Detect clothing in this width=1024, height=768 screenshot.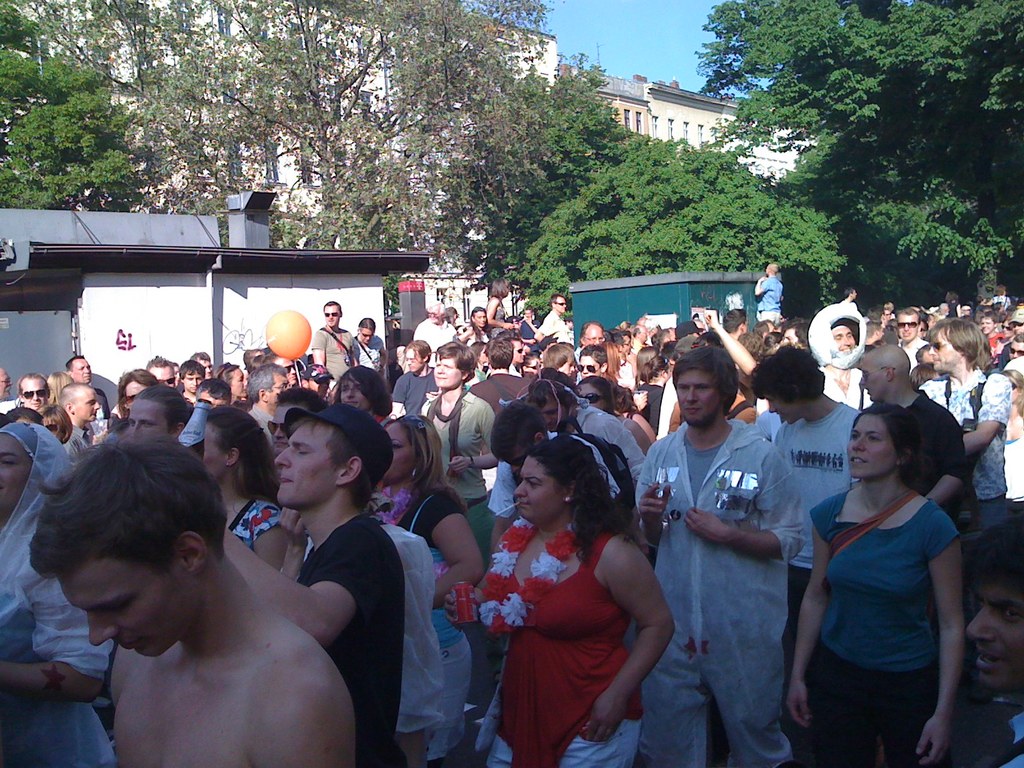
Detection: (left=488, top=292, right=517, bottom=335).
